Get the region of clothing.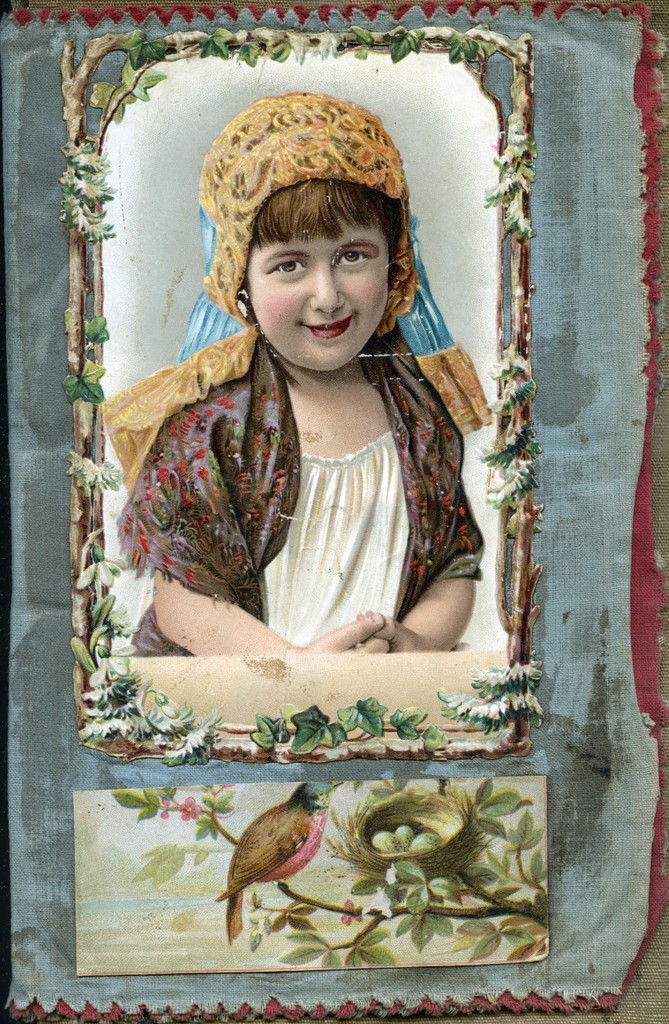
detection(112, 333, 485, 660).
